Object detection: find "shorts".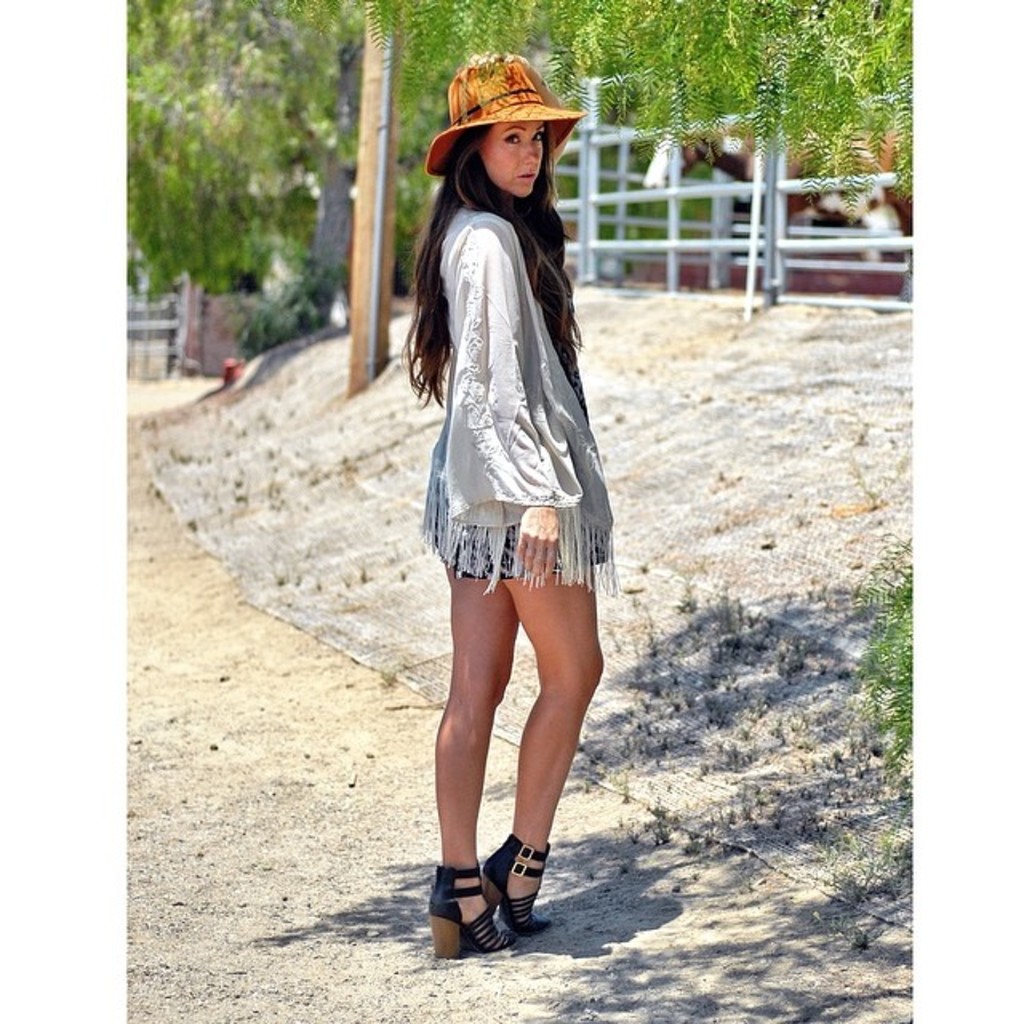
[427, 474, 610, 581].
